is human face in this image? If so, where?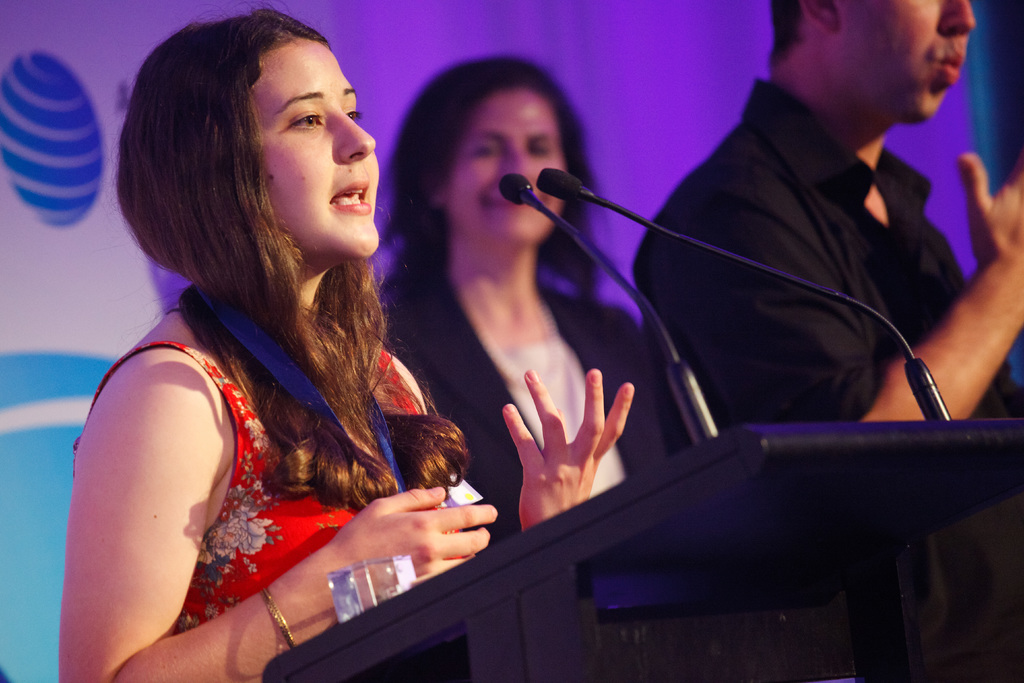
Yes, at 247/35/382/261.
